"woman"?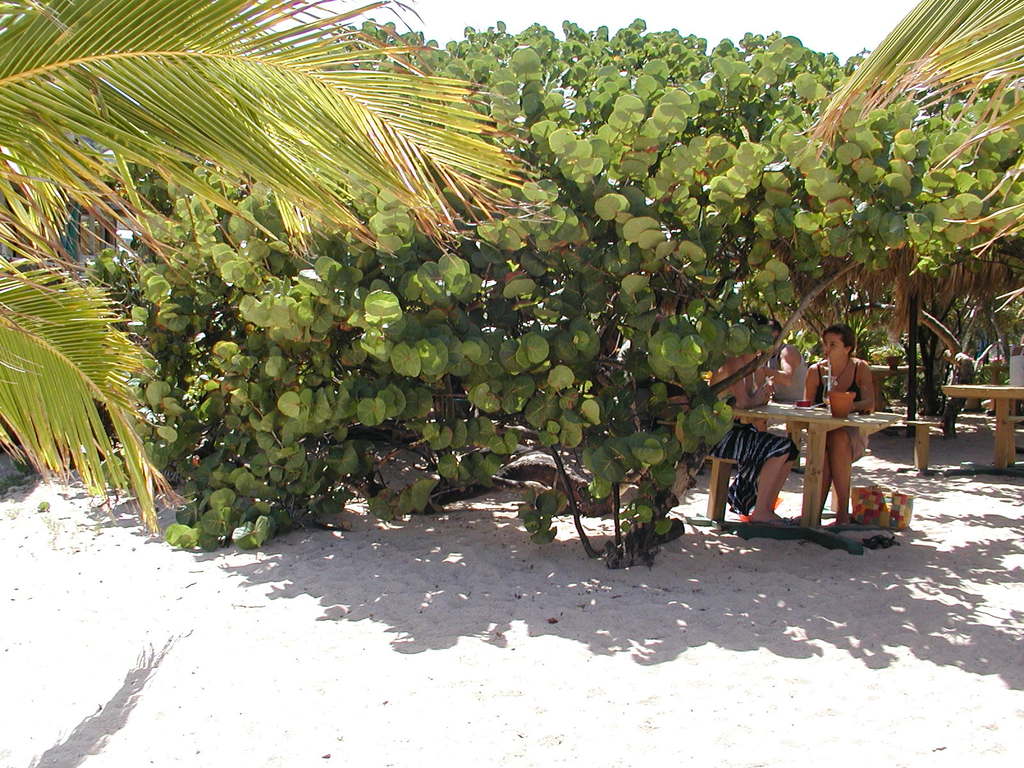
<bbox>714, 340, 796, 527</bbox>
